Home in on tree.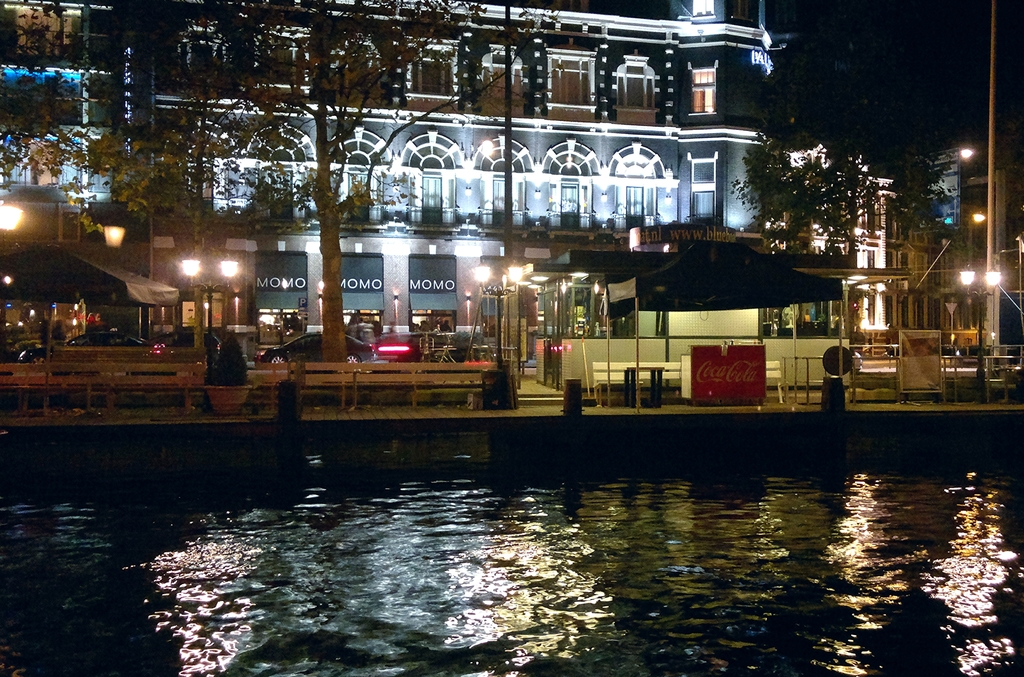
Homed in at [x1=729, y1=102, x2=892, y2=329].
